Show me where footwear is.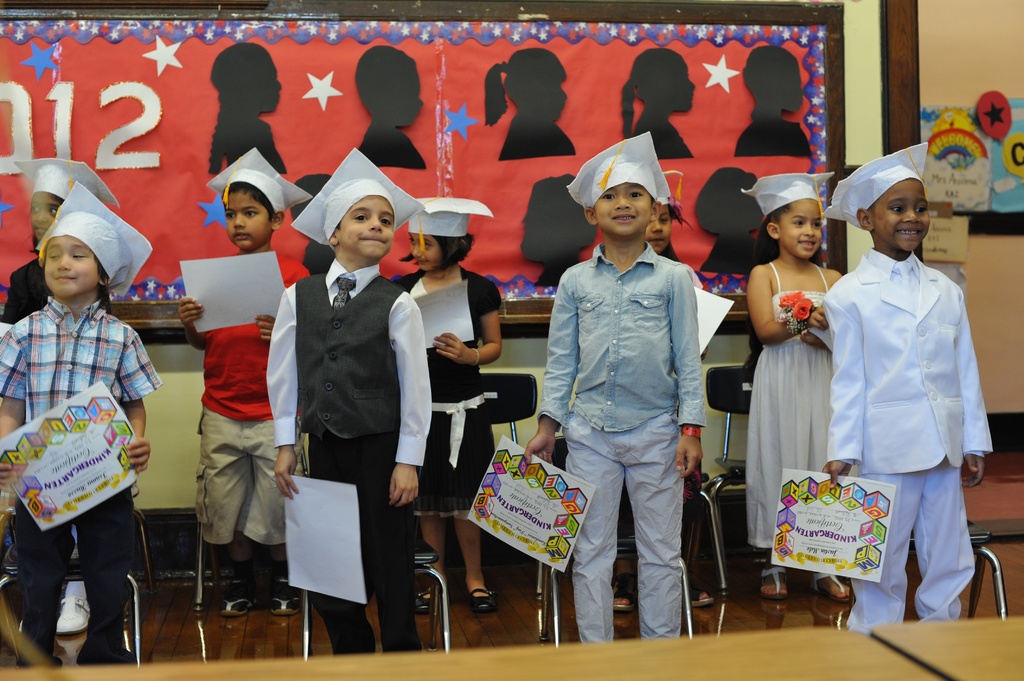
footwear is at [x1=465, y1=582, x2=496, y2=611].
